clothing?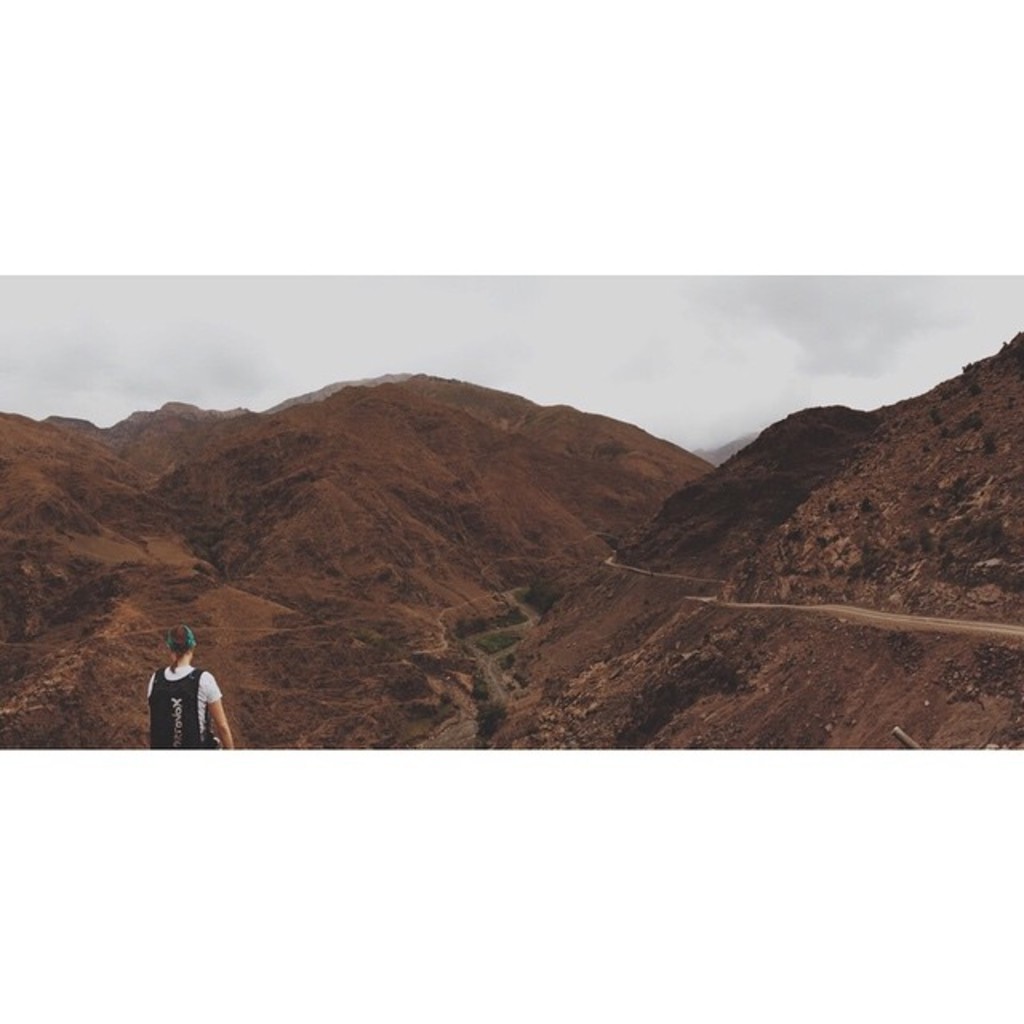
152, 659, 234, 754
